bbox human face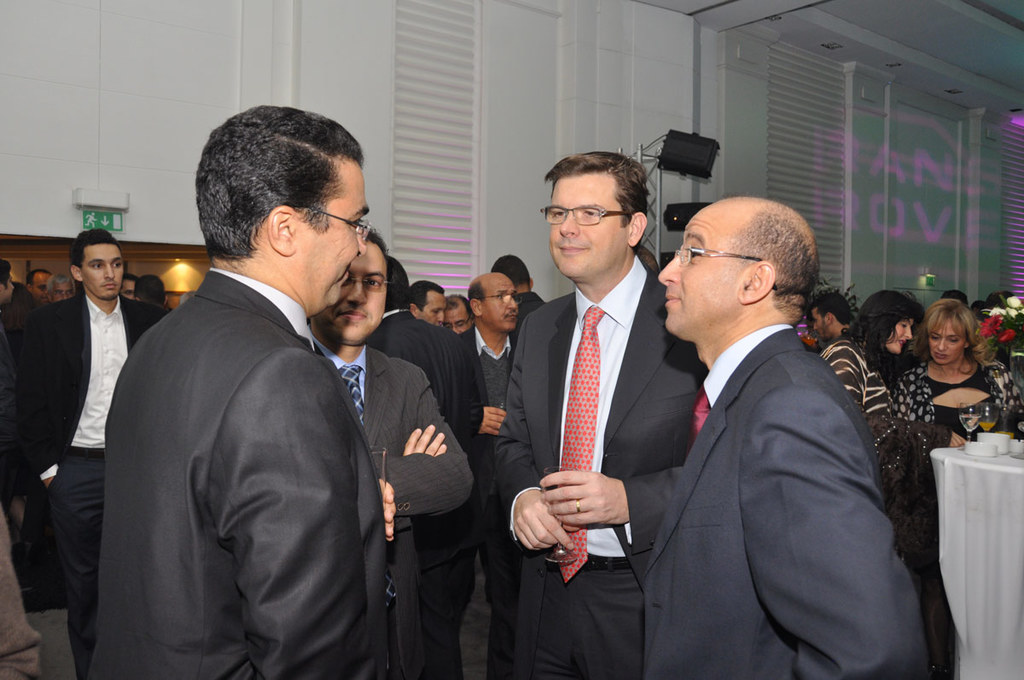
(left=83, top=249, right=119, bottom=299)
